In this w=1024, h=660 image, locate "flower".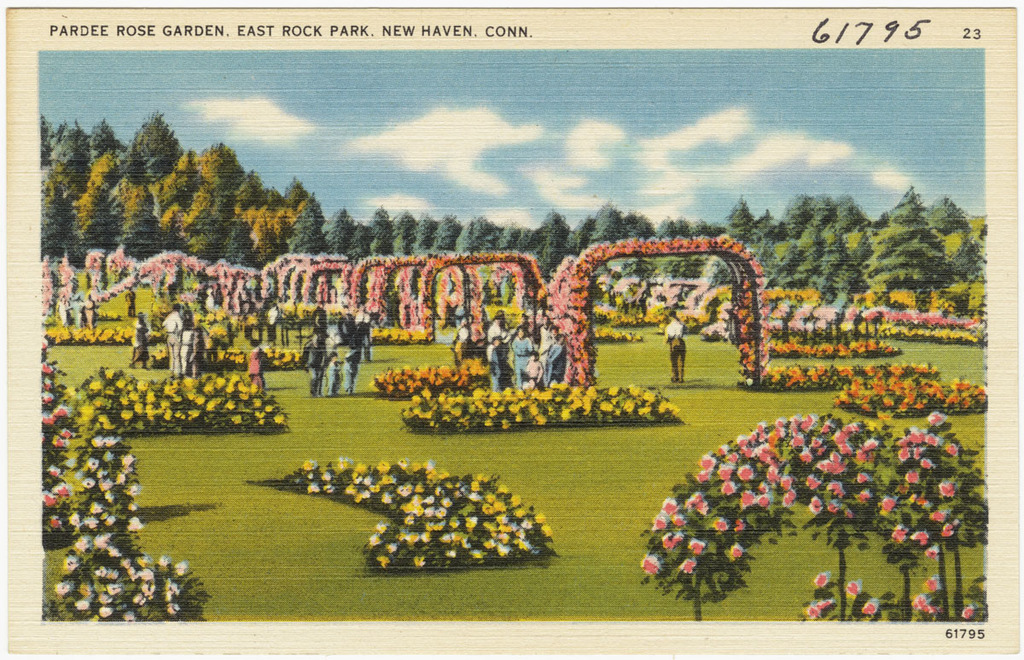
Bounding box: locate(695, 469, 713, 483).
